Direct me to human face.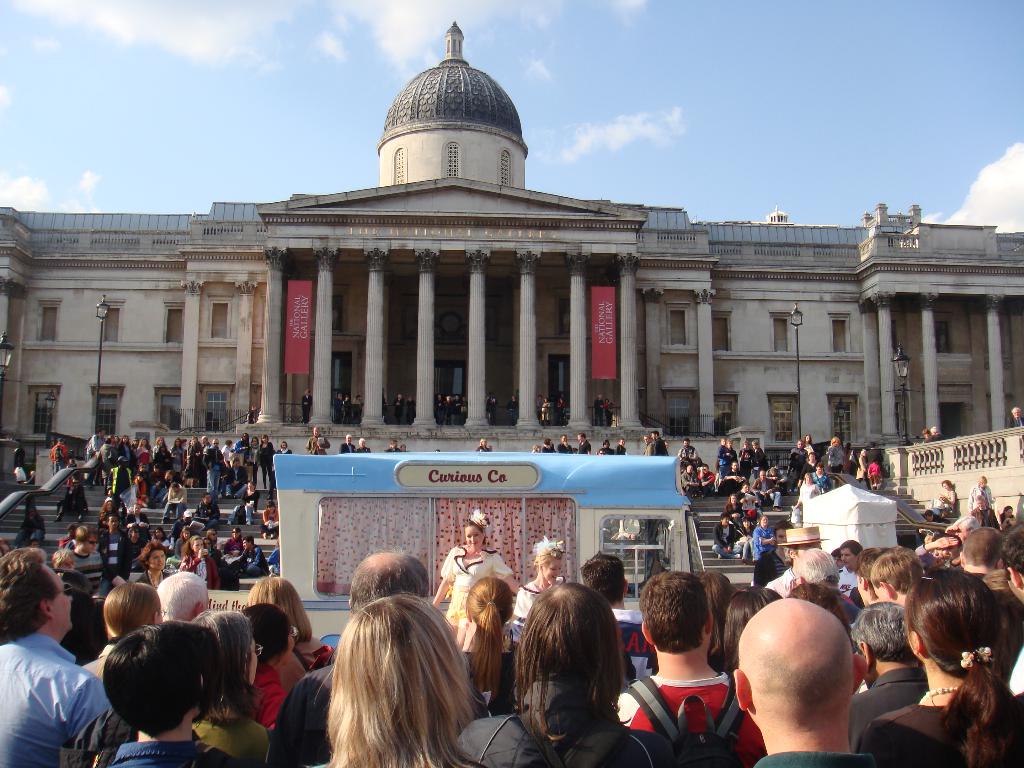
Direction: select_region(979, 499, 983, 506).
